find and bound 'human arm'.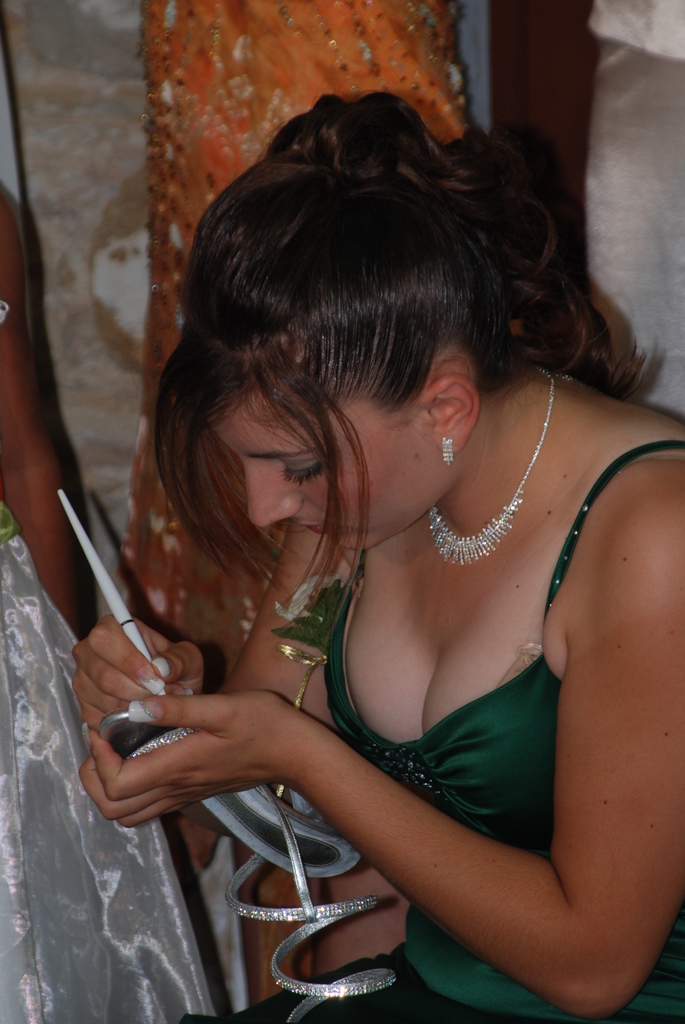
Bound: bbox(49, 517, 327, 751).
